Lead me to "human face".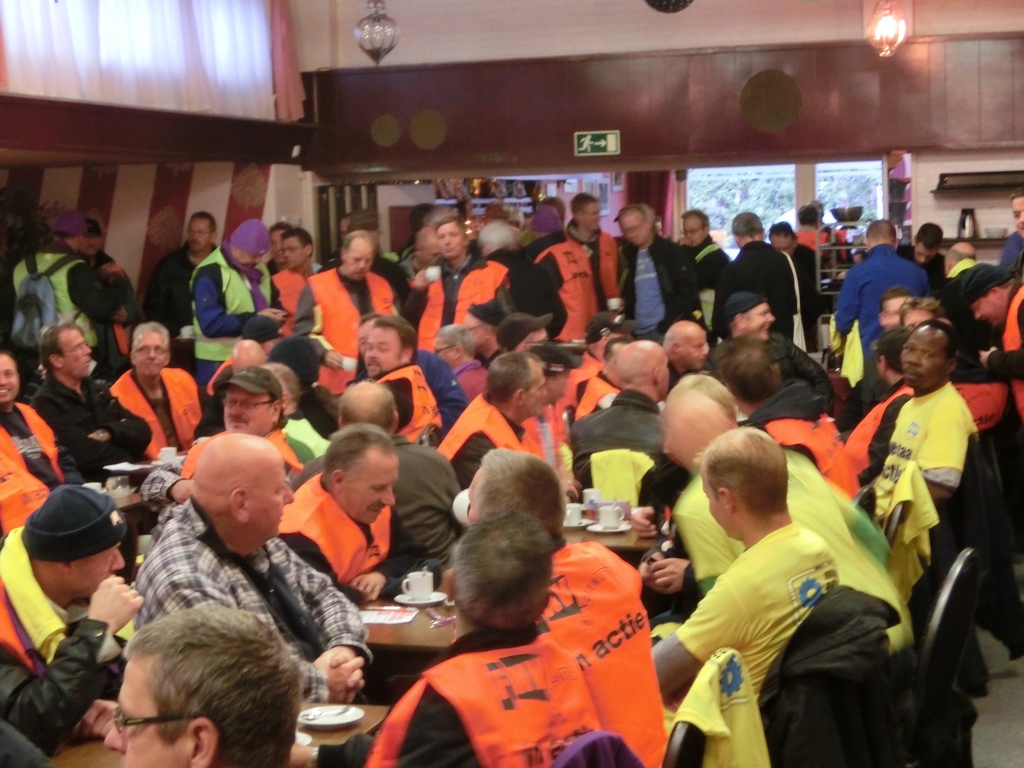
Lead to [left=684, top=331, right=710, bottom=367].
